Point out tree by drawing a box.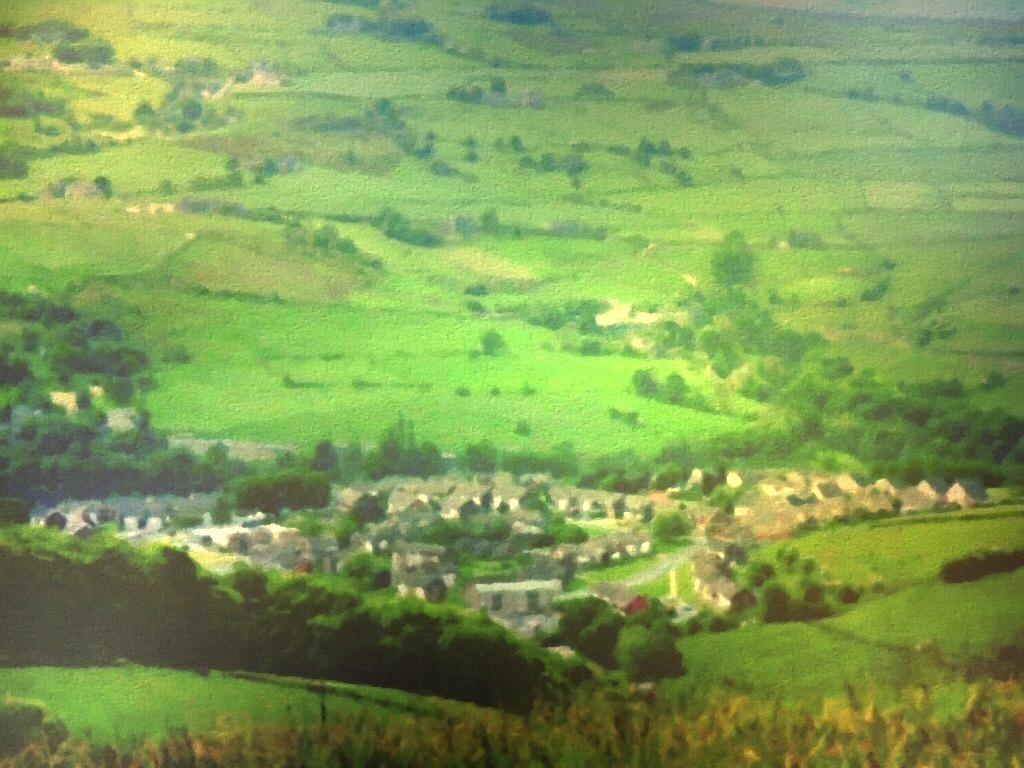
602,319,637,336.
